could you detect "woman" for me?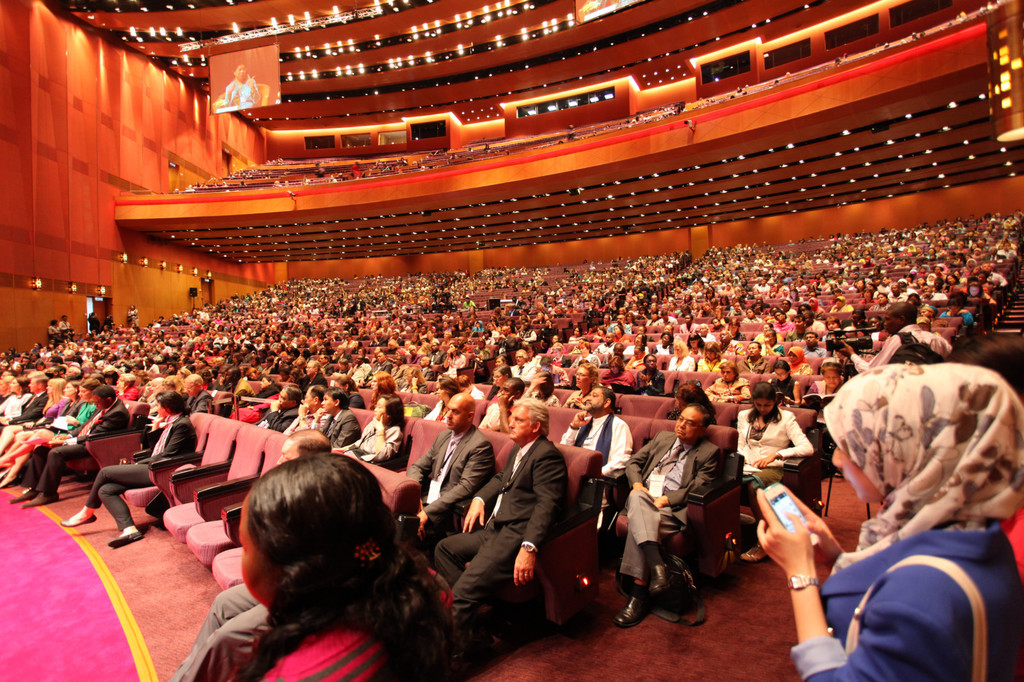
Detection result: select_region(252, 337, 264, 352).
